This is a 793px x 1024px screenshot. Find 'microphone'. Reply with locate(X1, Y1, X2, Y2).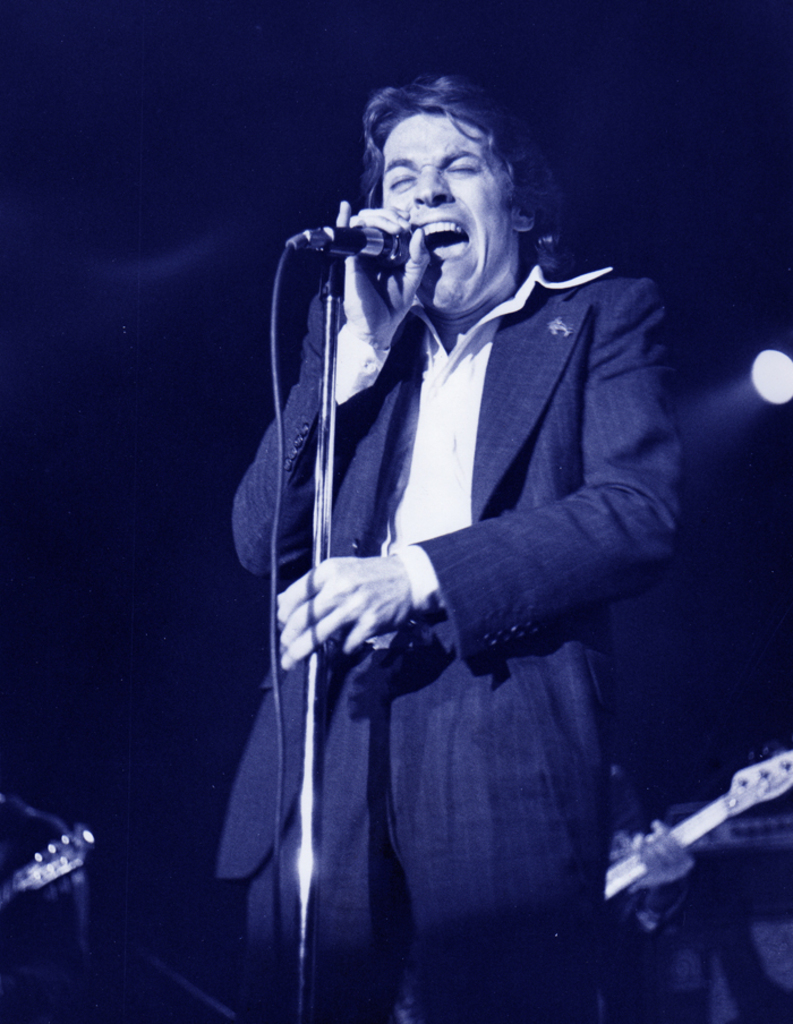
locate(314, 187, 441, 288).
